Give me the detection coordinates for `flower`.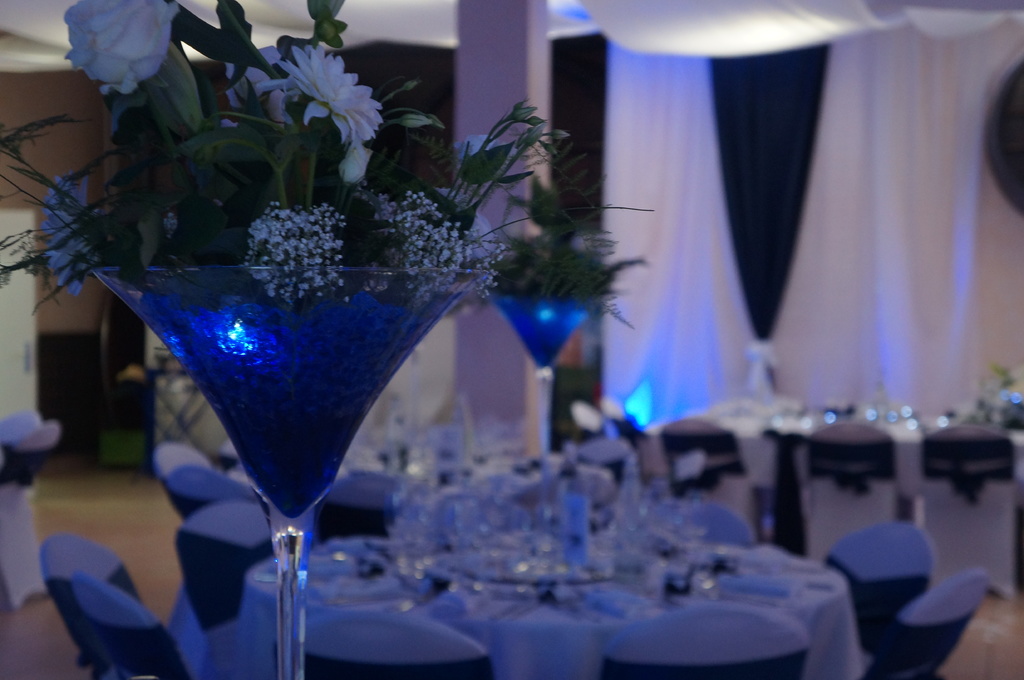
box(251, 31, 375, 157).
